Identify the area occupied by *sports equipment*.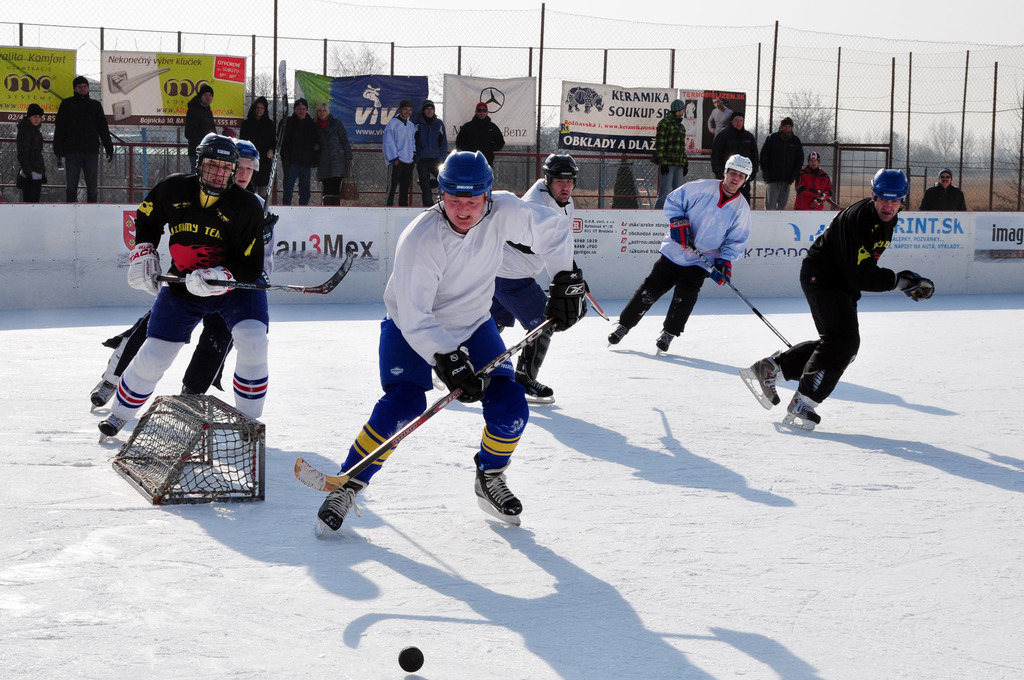
Area: 897, 271, 937, 301.
